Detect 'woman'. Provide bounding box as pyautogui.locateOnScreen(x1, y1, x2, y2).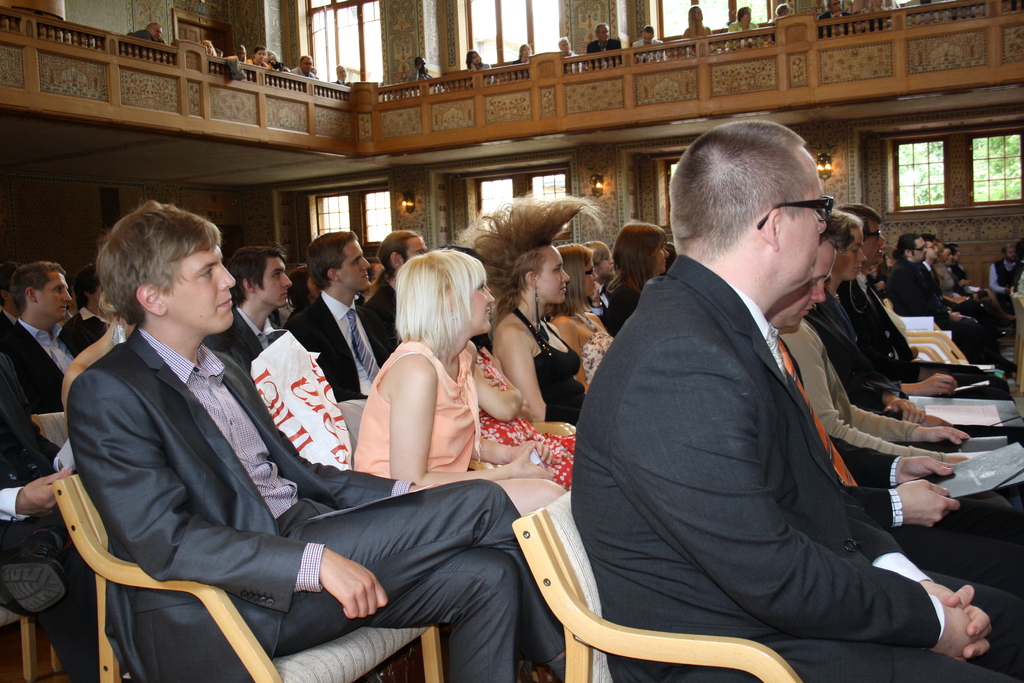
pyautogui.locateOnScreen(679, 3, 715, 55).
